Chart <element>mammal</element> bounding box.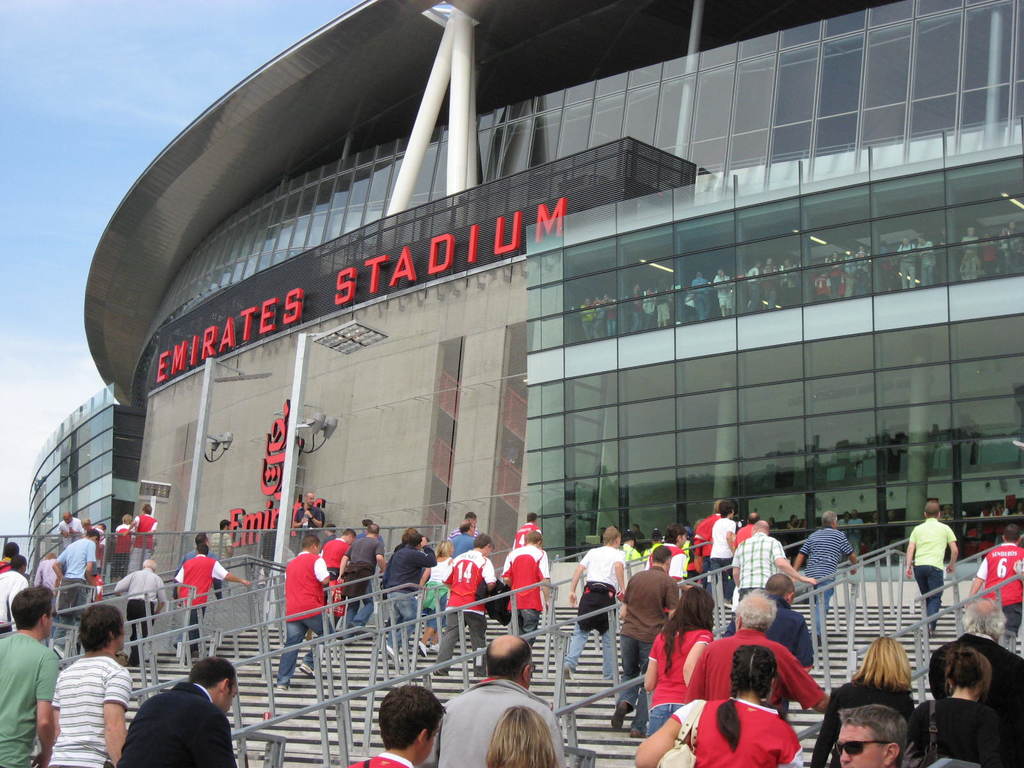
Charted: detection(609, 543, 682, 735).
